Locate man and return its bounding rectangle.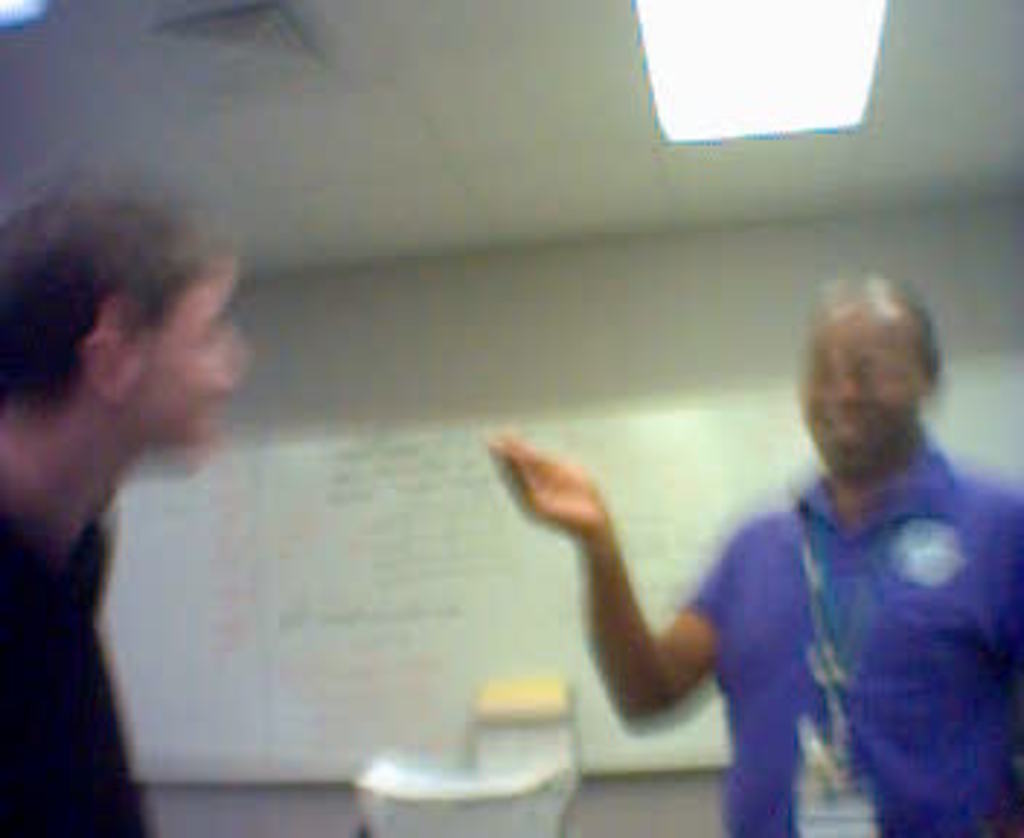
[0, 169, 239, 835].
